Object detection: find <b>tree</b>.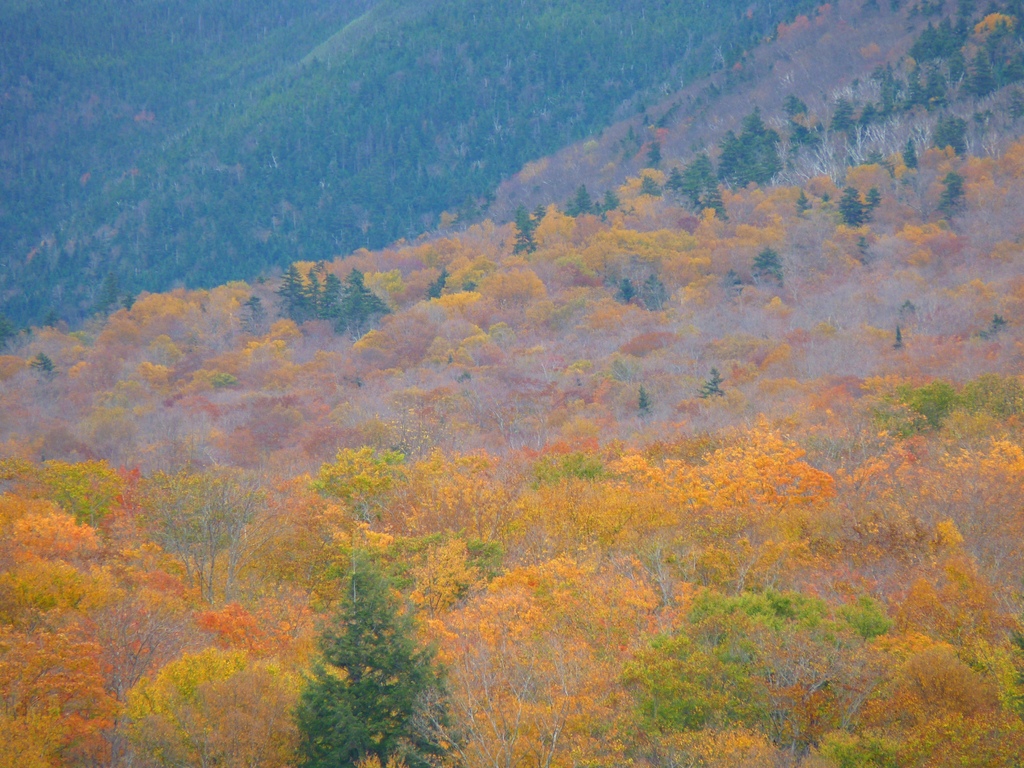
[40,452,123,532].
